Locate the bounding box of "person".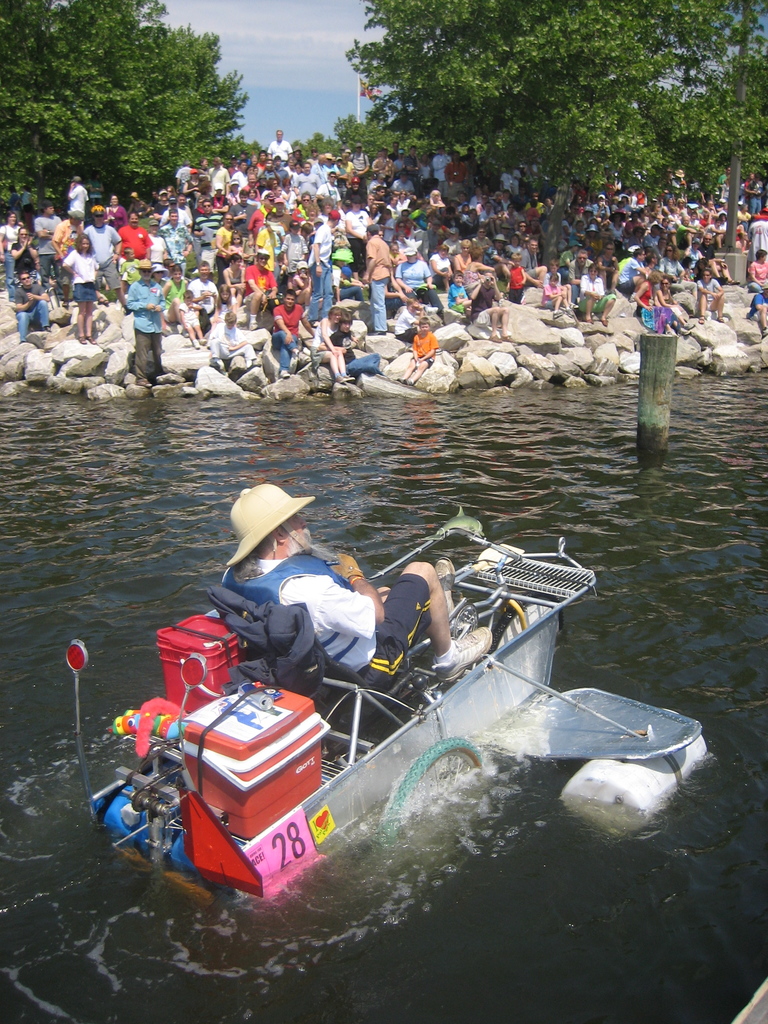
Bounding box: l=17, t=216, r=51, b=267.
